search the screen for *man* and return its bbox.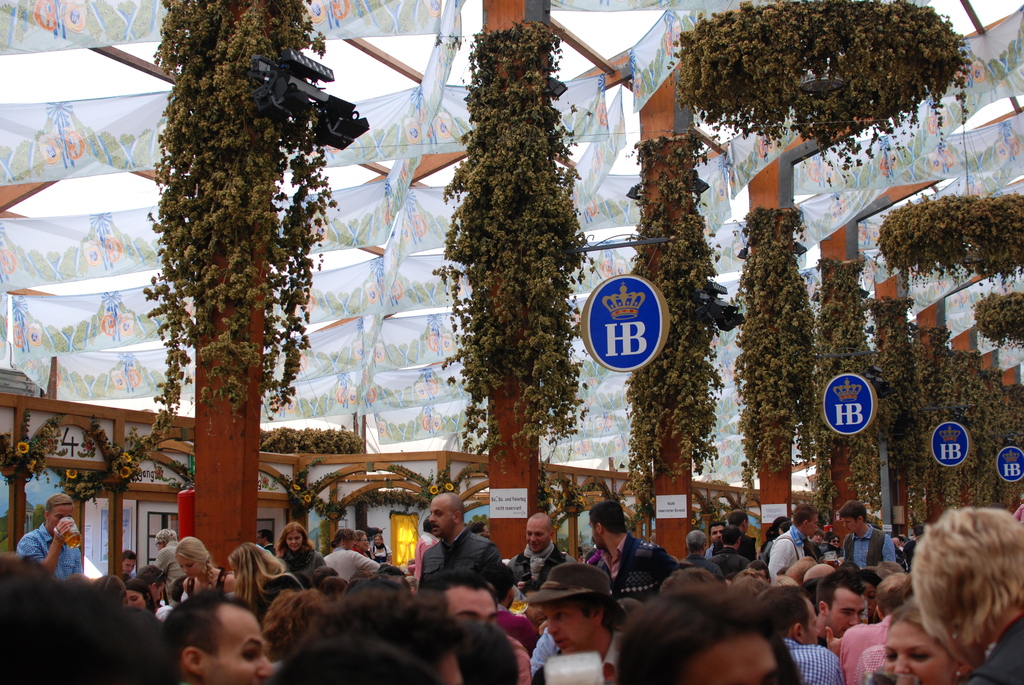
Found: locate(419, 492, 499, 590).
